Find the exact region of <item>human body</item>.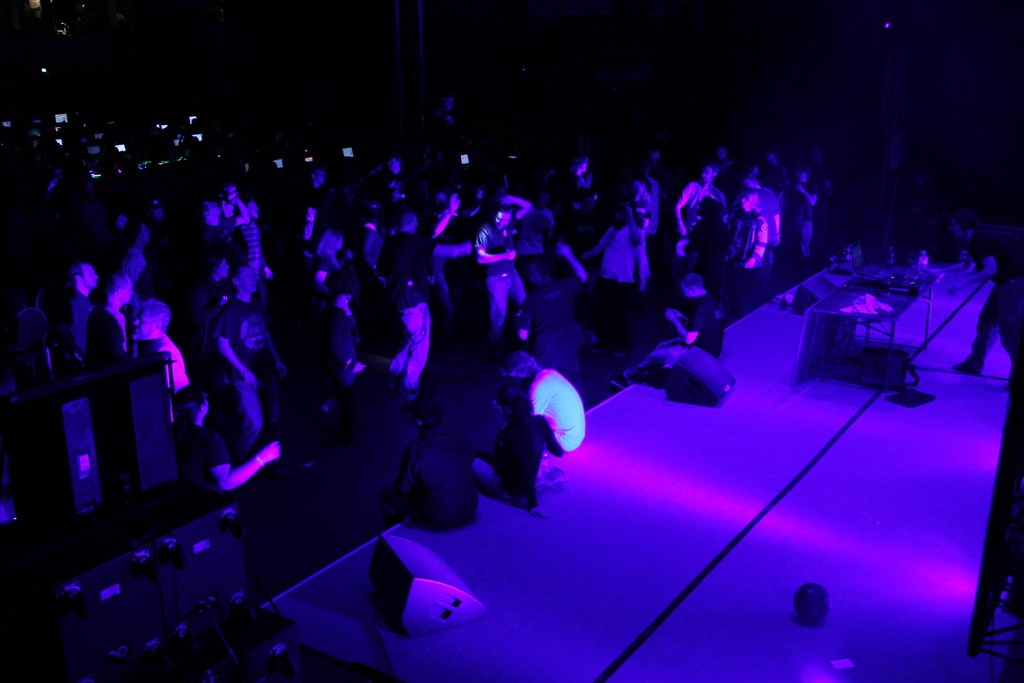
Exact region: box(381, 142, 419, 204).
